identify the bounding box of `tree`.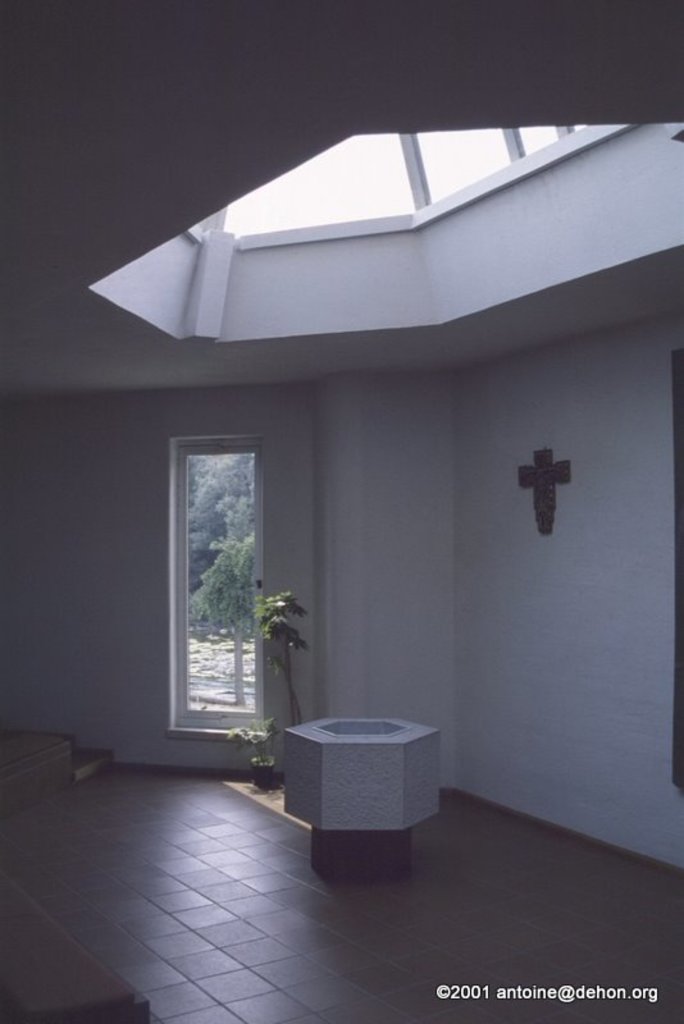
locate(182, 426, 263, 585).
